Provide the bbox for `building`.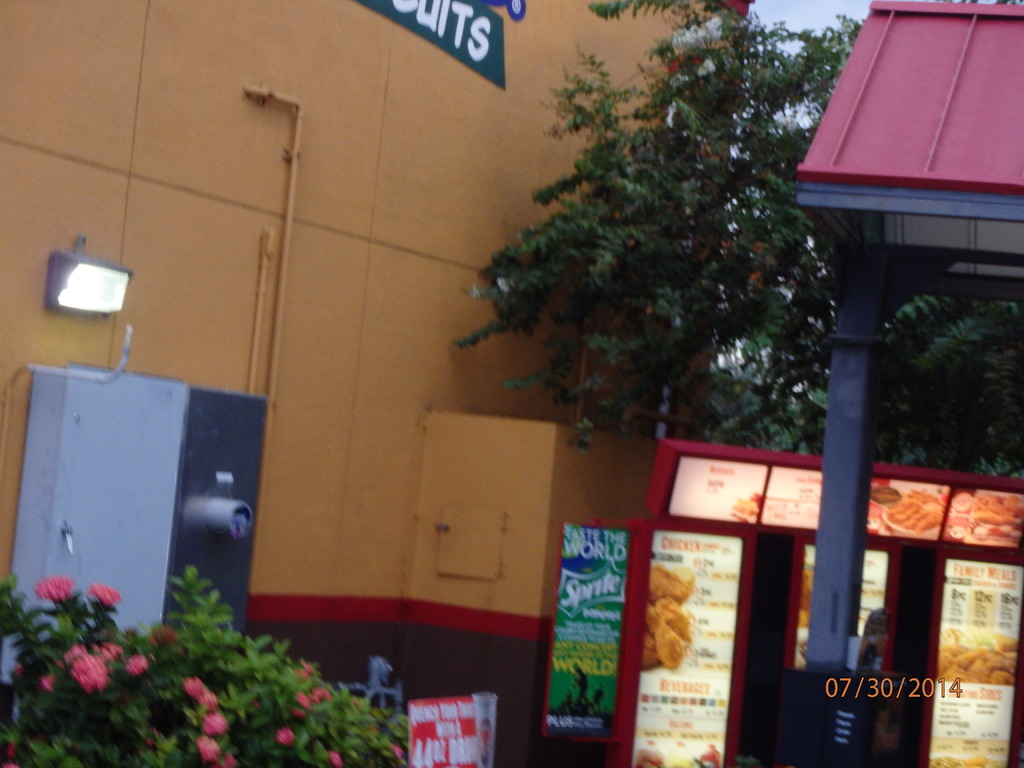
crop(0, 0, 753, 764).
